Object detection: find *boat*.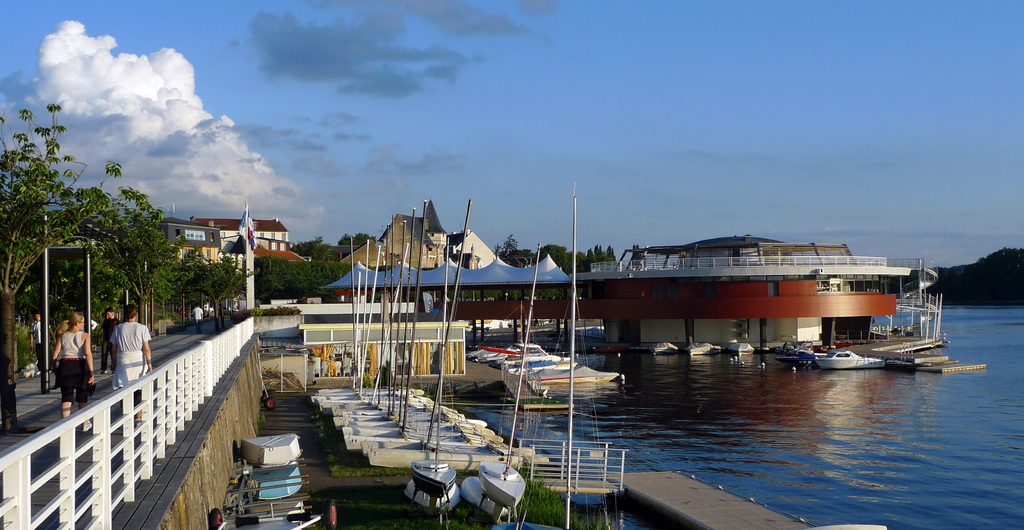
region(728, 341, 756, 355).
